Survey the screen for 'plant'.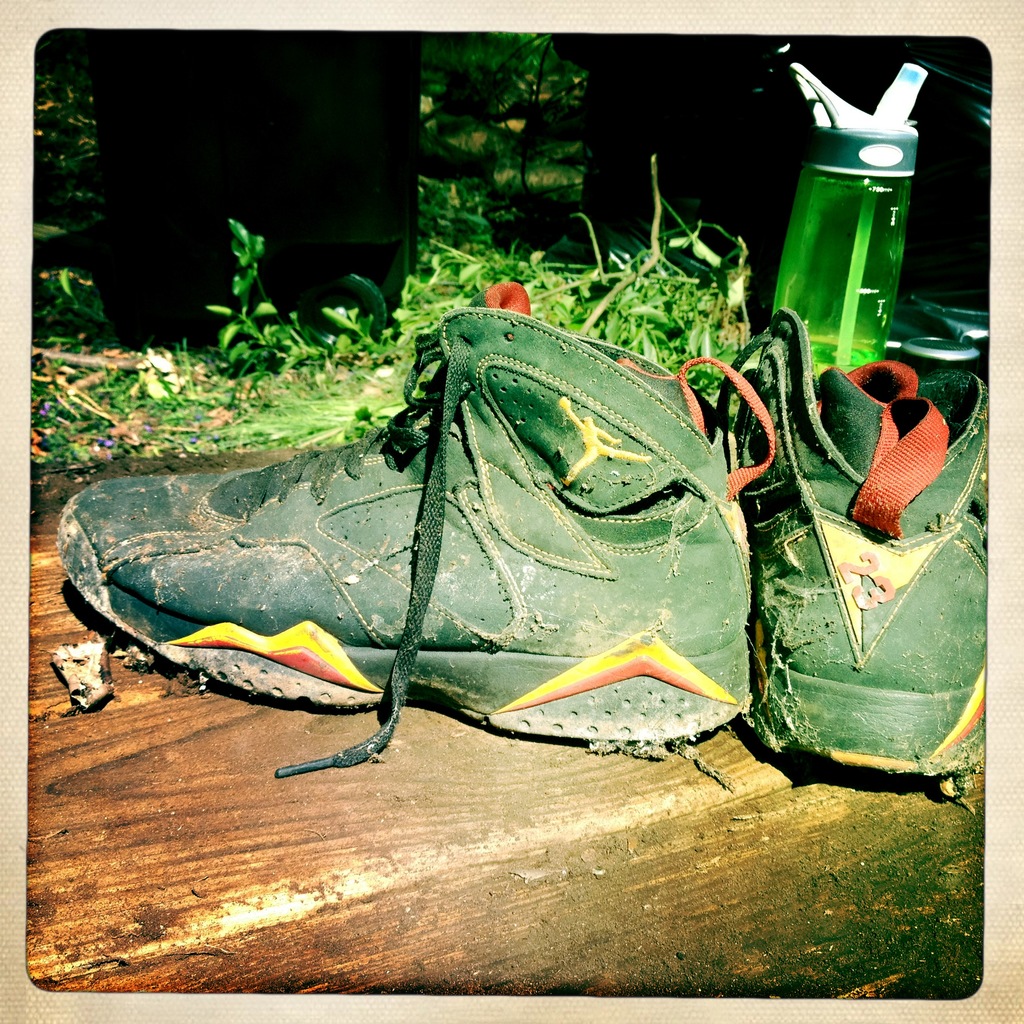
Survey found: bbox=(196, 204, 271, 386).
